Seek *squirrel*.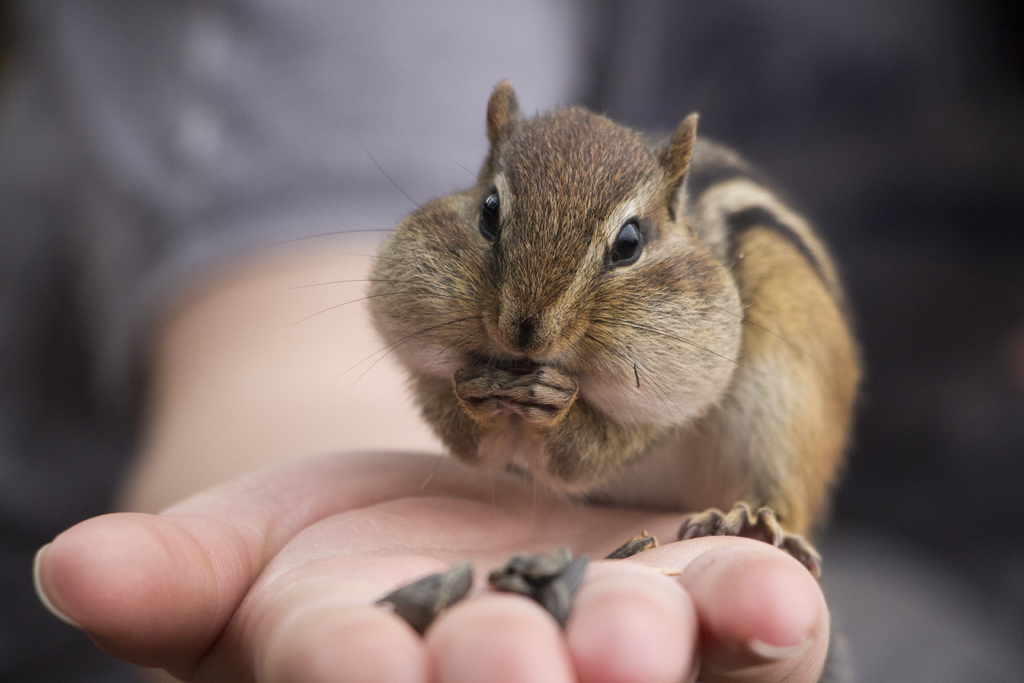
bbox=[249, 75, 867, 580].
